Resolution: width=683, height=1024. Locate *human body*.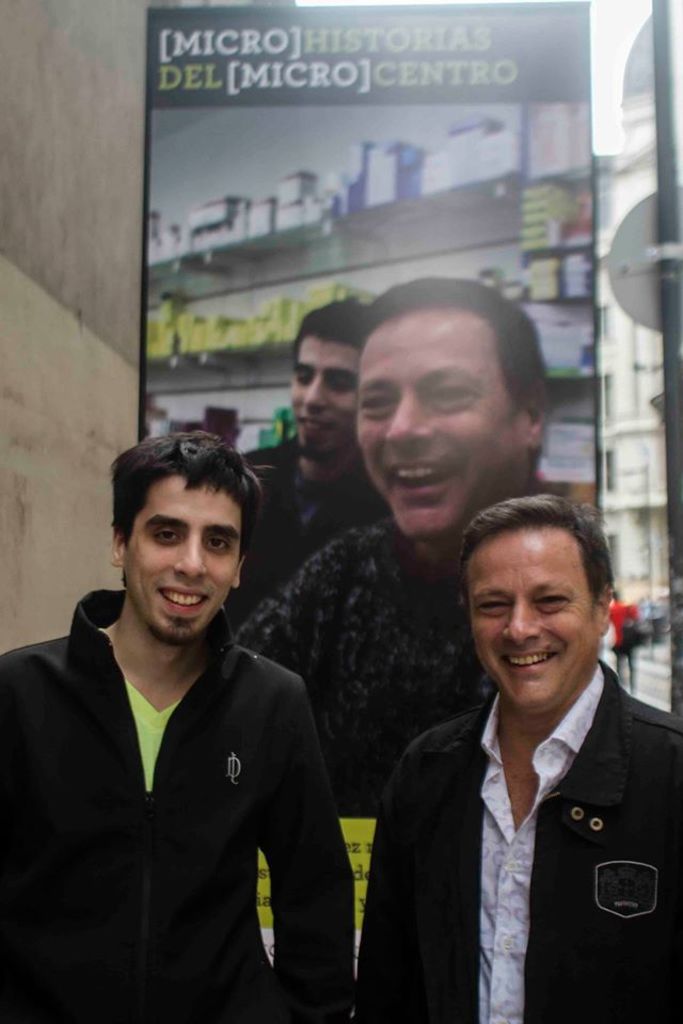
<box>28,479,364,1023</box>.
